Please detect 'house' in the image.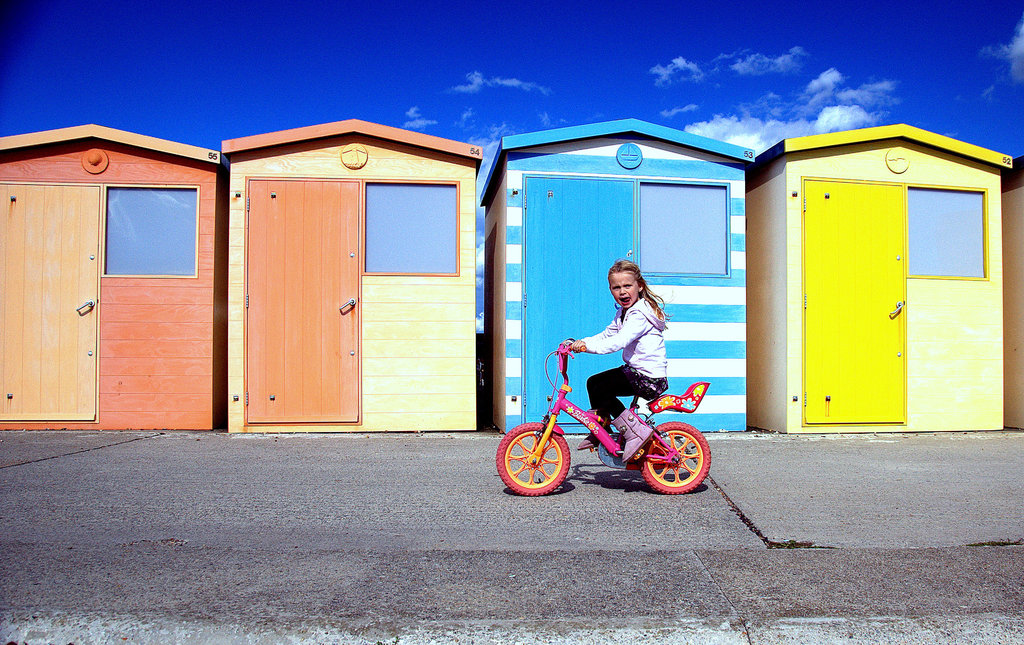
193:113:500:442.
